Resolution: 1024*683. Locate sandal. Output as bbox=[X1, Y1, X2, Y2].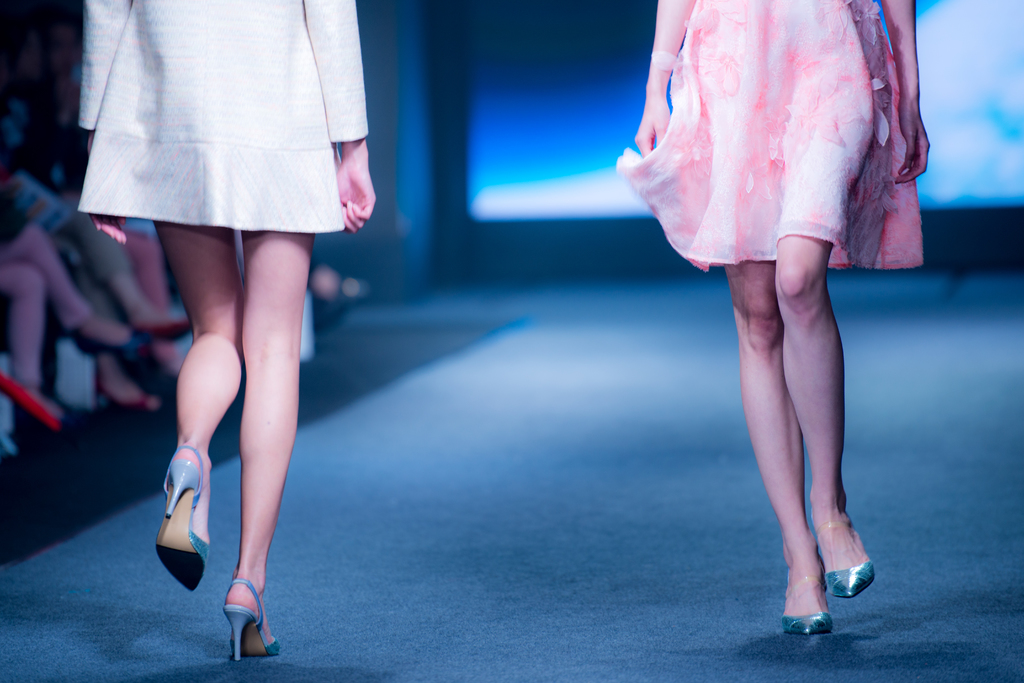
bbox=[220, 576, 280, 659].
